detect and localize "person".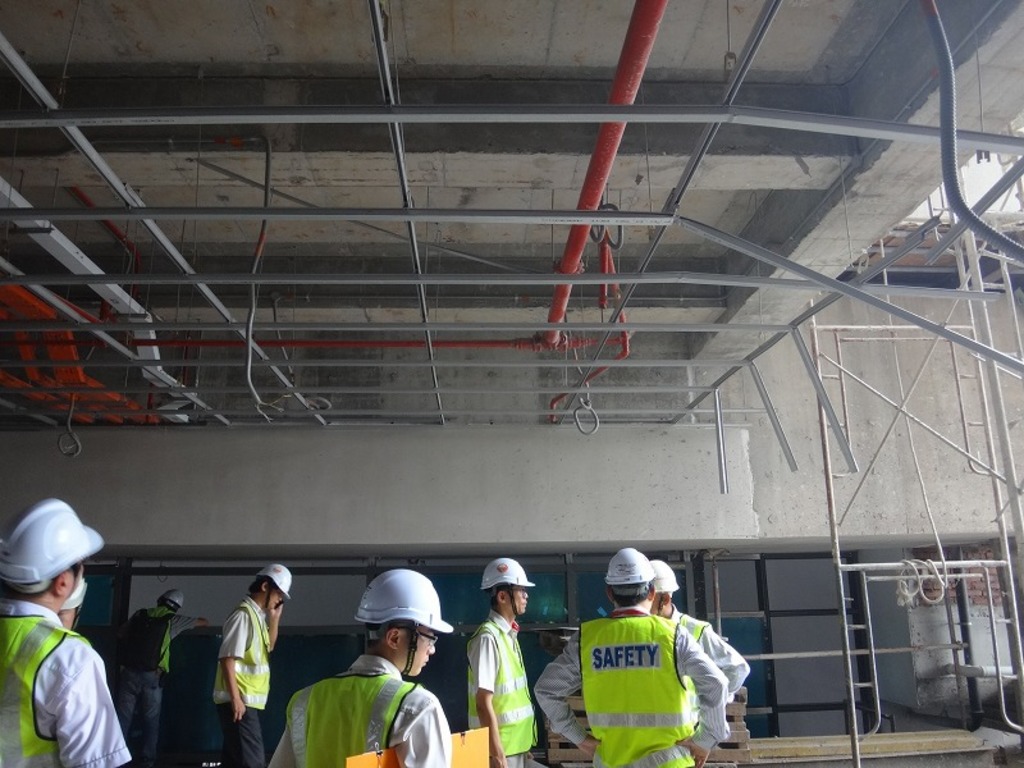
Localized at {"left": 268, "top": 564, "right": 453, "bottom": 767}.
